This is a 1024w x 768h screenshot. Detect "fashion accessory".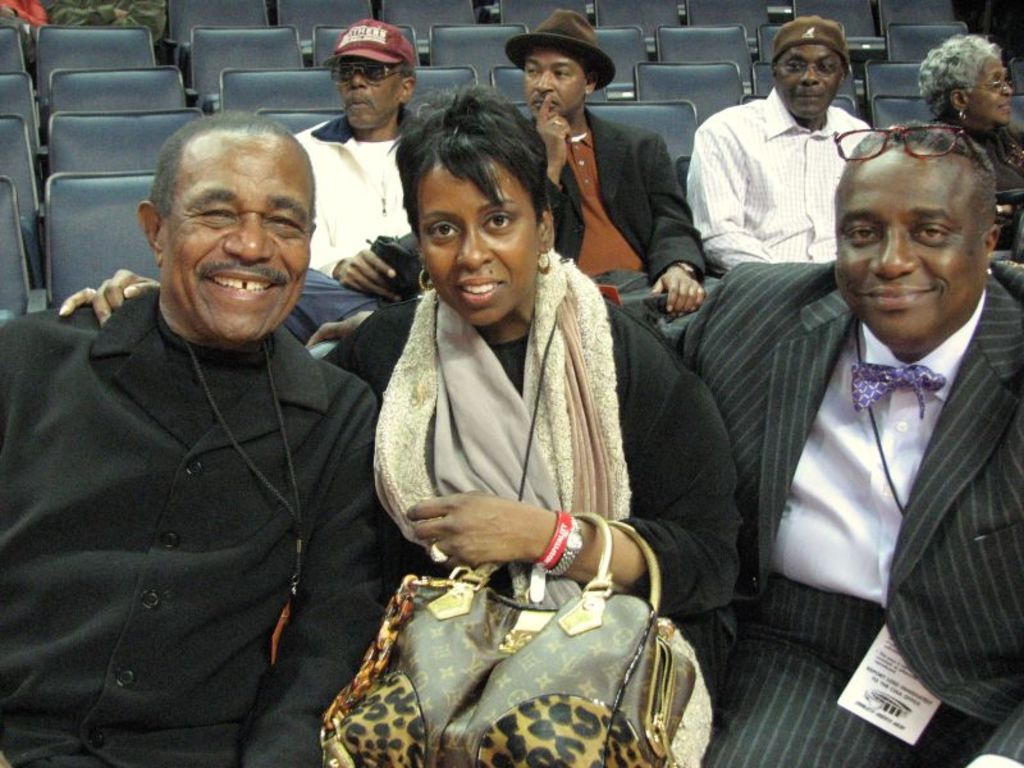
crop(550, 116, 564, 127).
